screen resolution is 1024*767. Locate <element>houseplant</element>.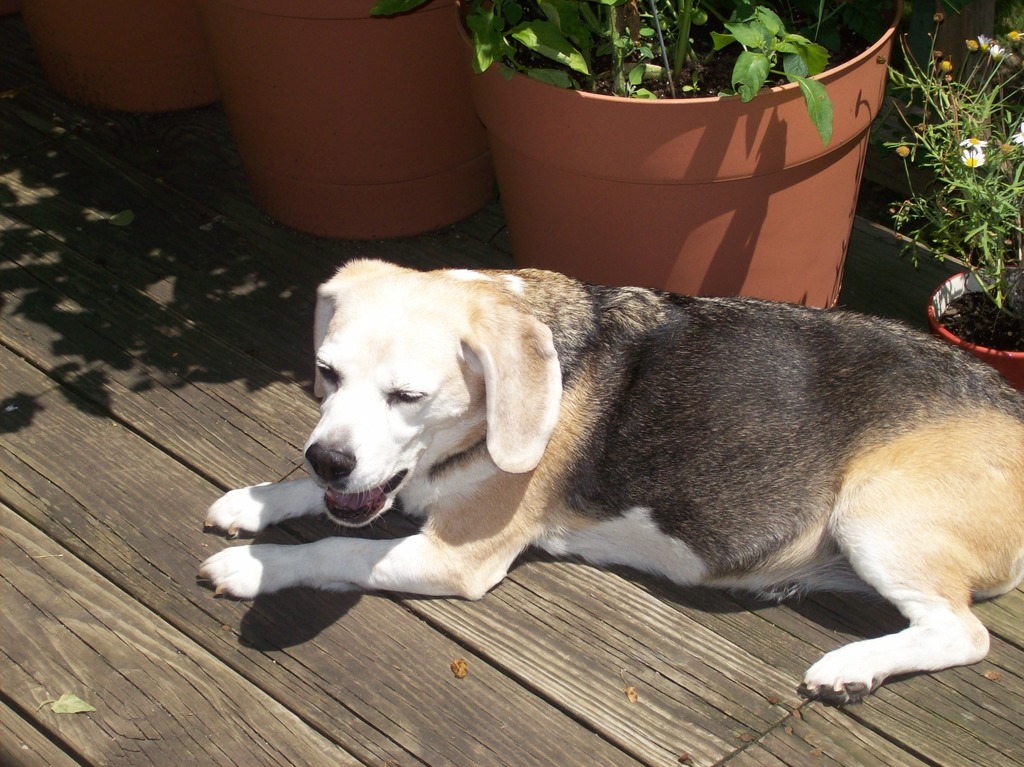
[left=3, top=0, right=223, bottom=114].
